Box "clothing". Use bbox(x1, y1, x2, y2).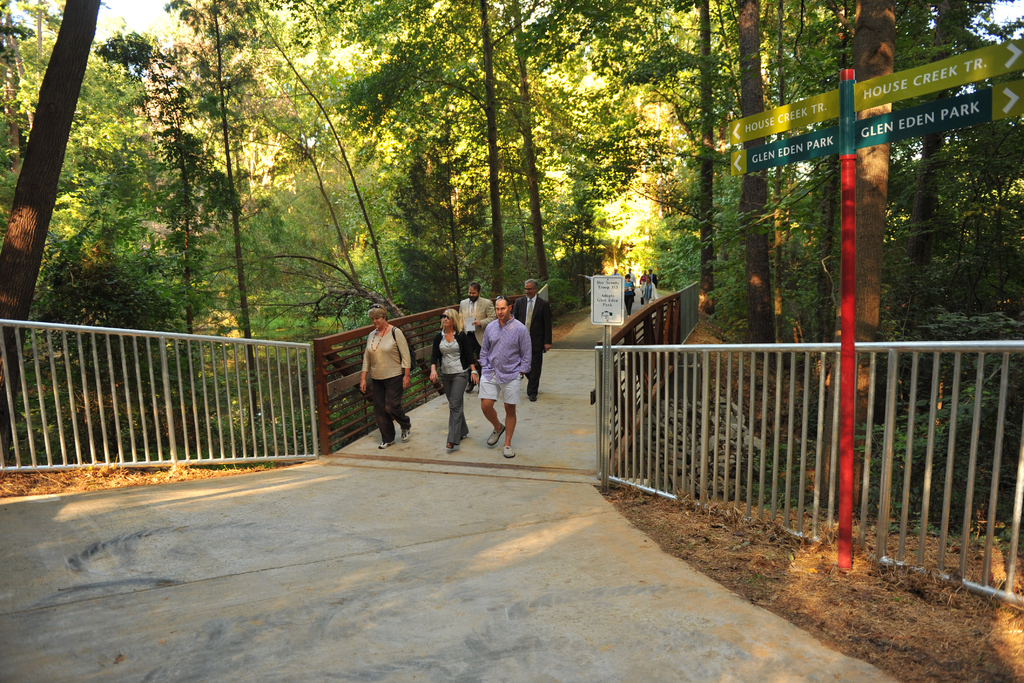
bbox(639, 281, 657, 312).
